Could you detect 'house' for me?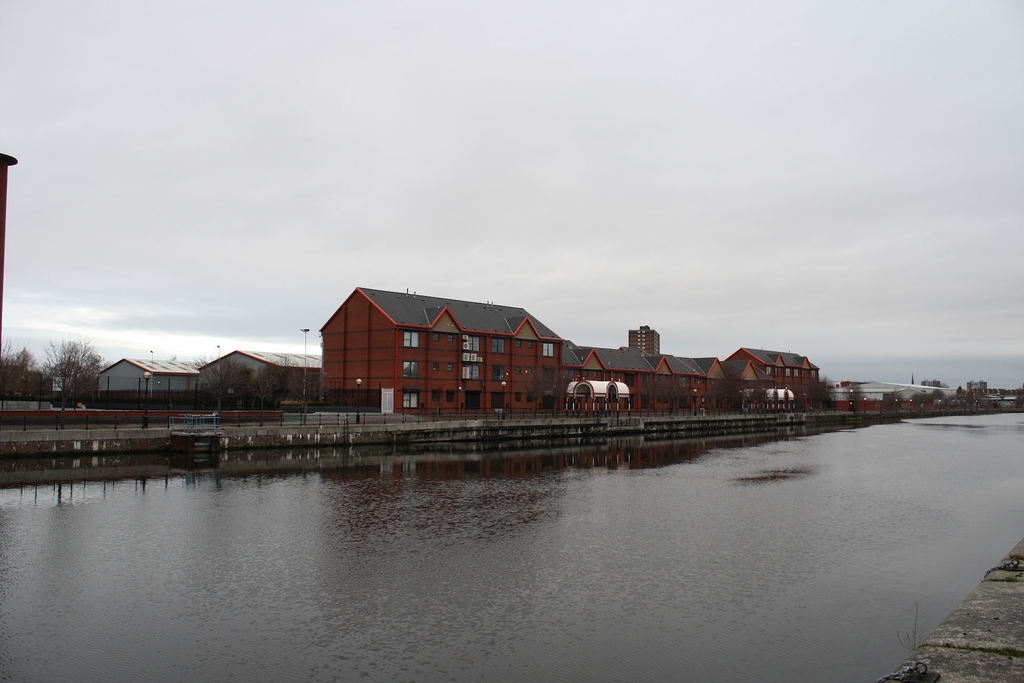
Detection result: l=833, t=386, r=868, b=414.
